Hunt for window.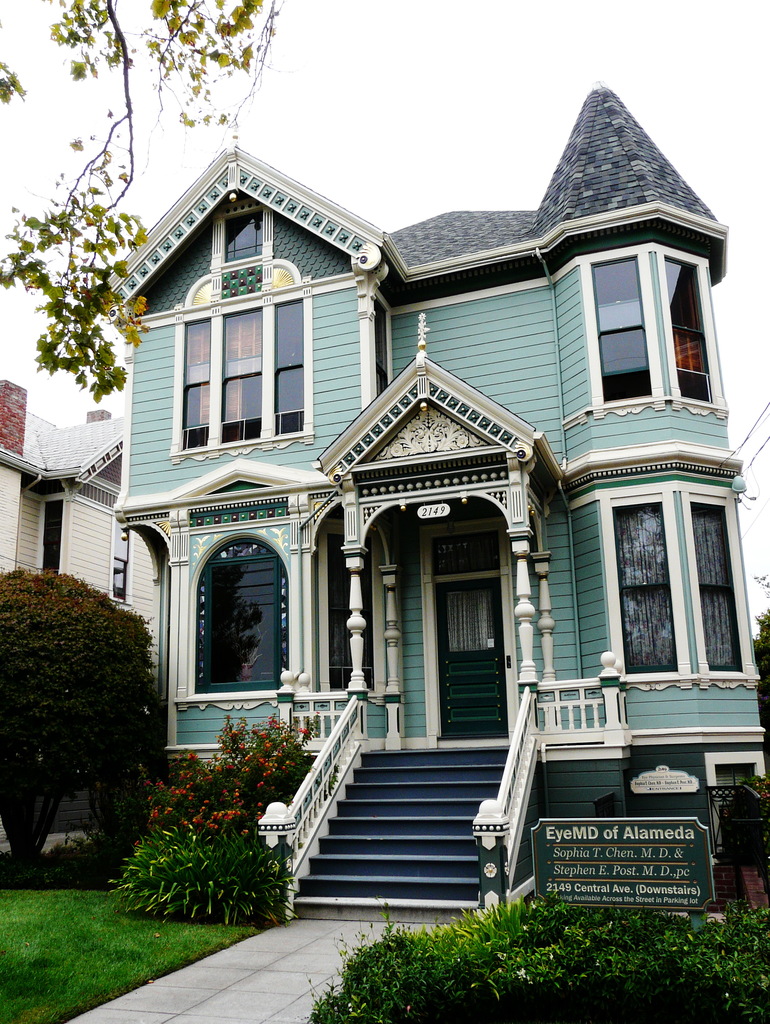
Hunted down at pyautogui.locateOnScreen(666, 264, 726, 412).
